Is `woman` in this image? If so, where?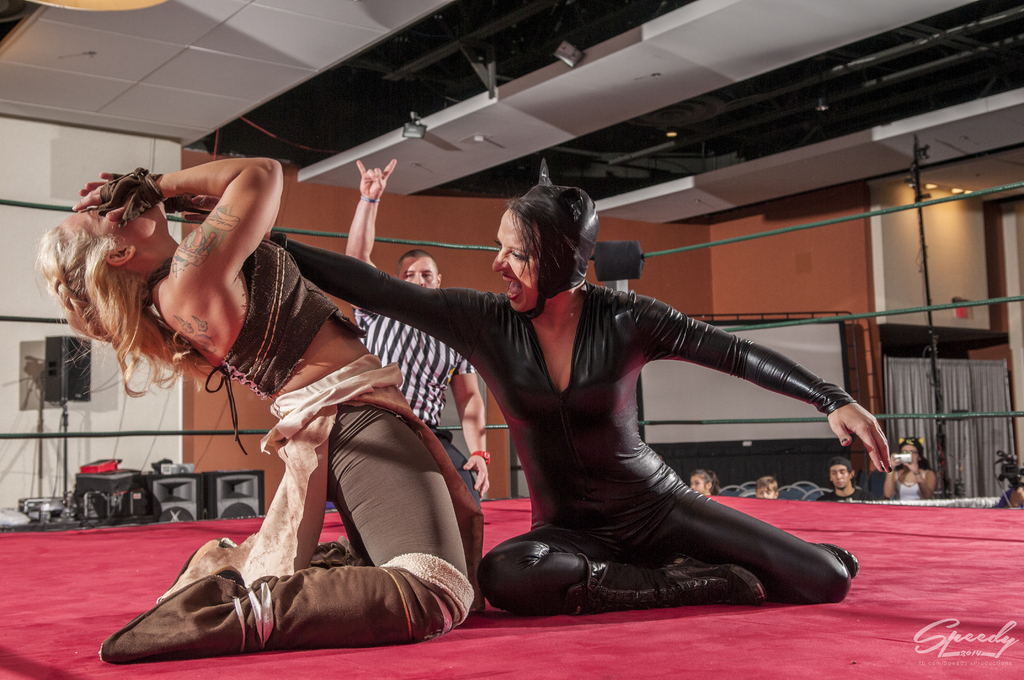
Yes, at {"left": 880, "top": 434, "right": 938, "bottom": 501}.
